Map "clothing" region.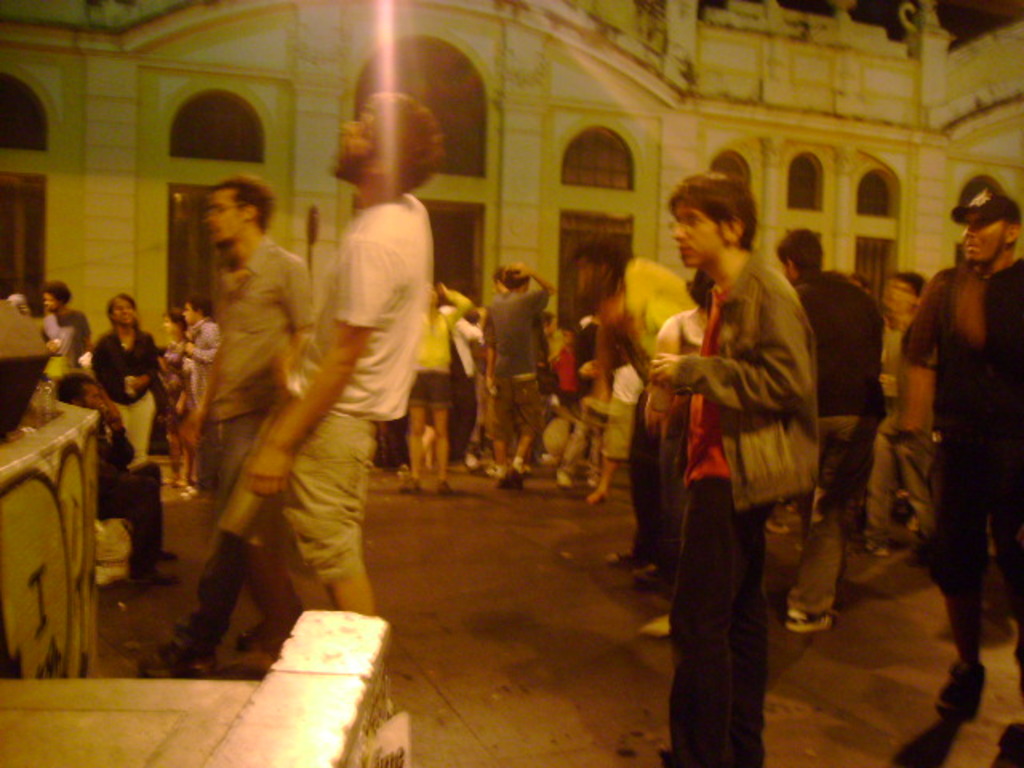
Mapped to l=486, t=280, r=547, b=442.
